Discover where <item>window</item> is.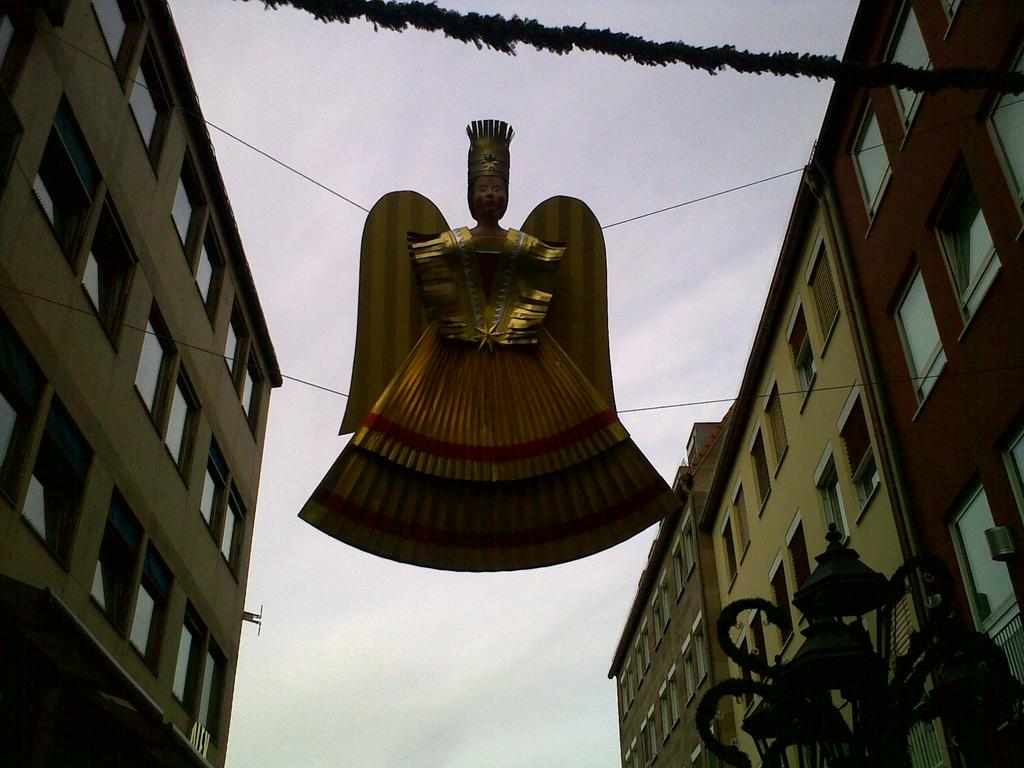
Discovered at (left=197, top=442, right=257, bottom=572).
